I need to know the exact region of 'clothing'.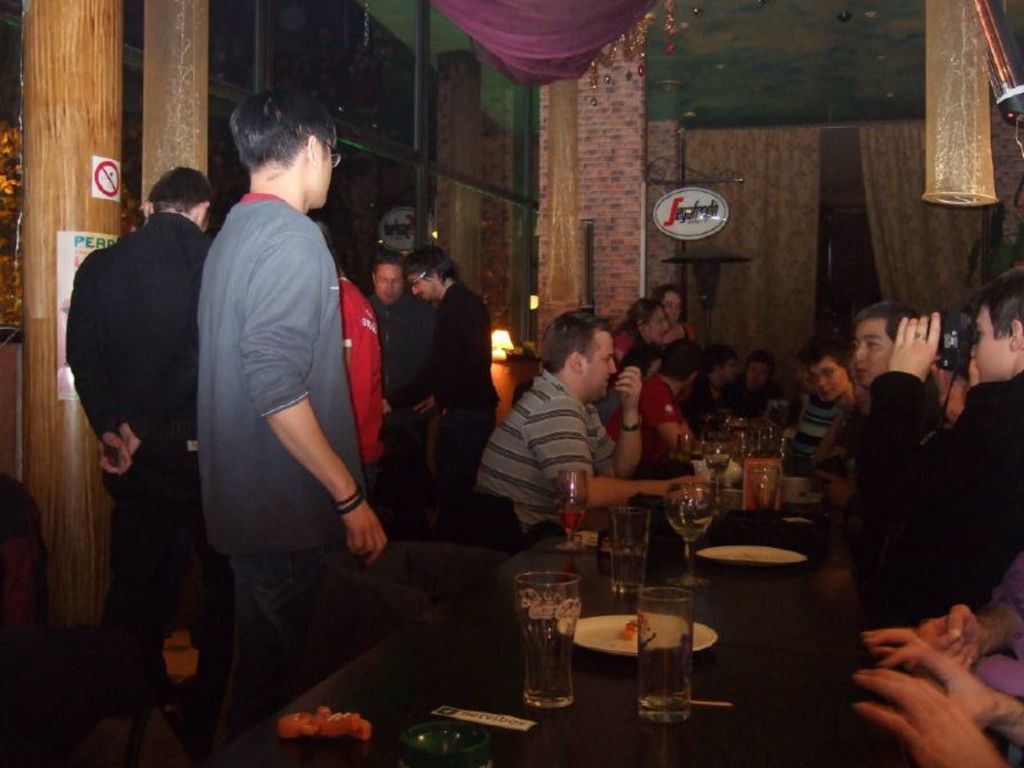
Region: {"left": 468, "top": 310, "right": 879, "bottom": 544}.
